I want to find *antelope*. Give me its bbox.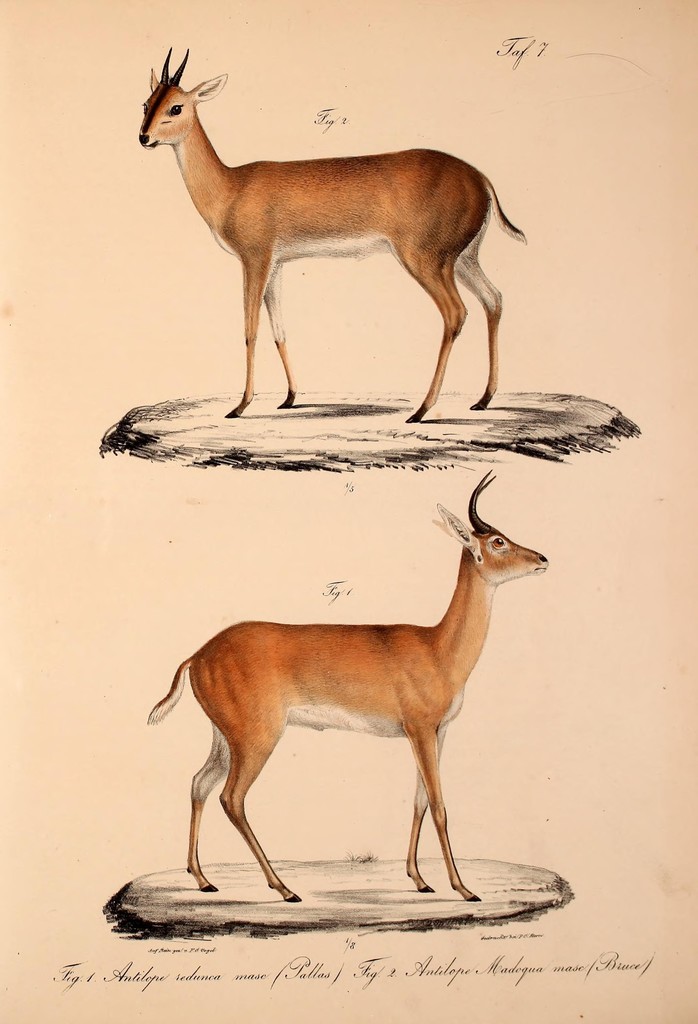
146, 467, 545, 899.
